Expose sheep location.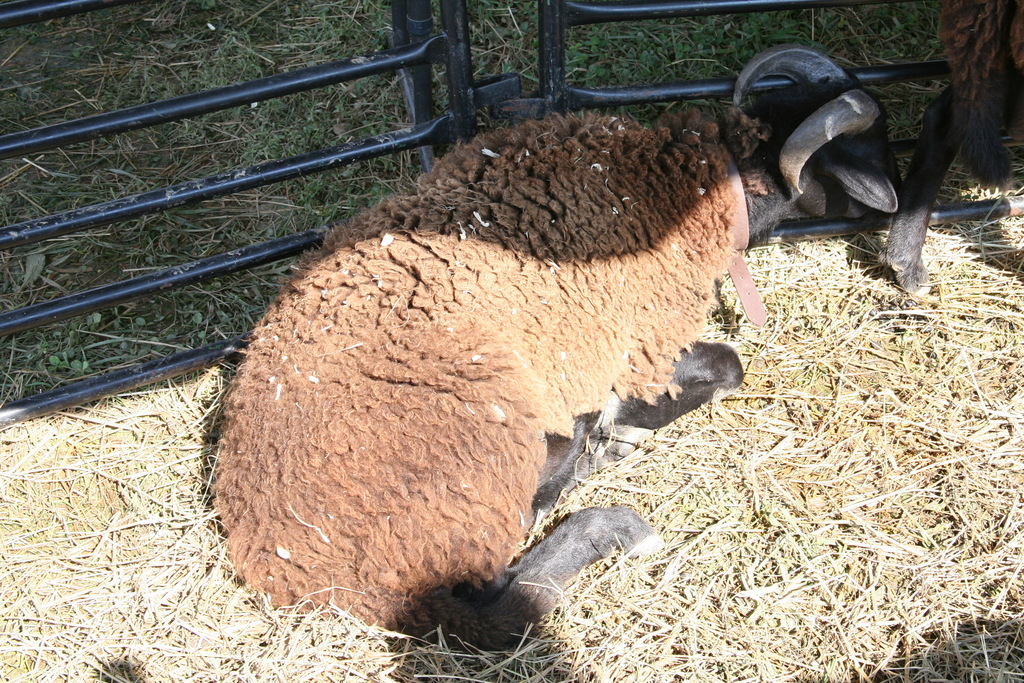
Exposed at bbox(193, 42, 913, 668).
